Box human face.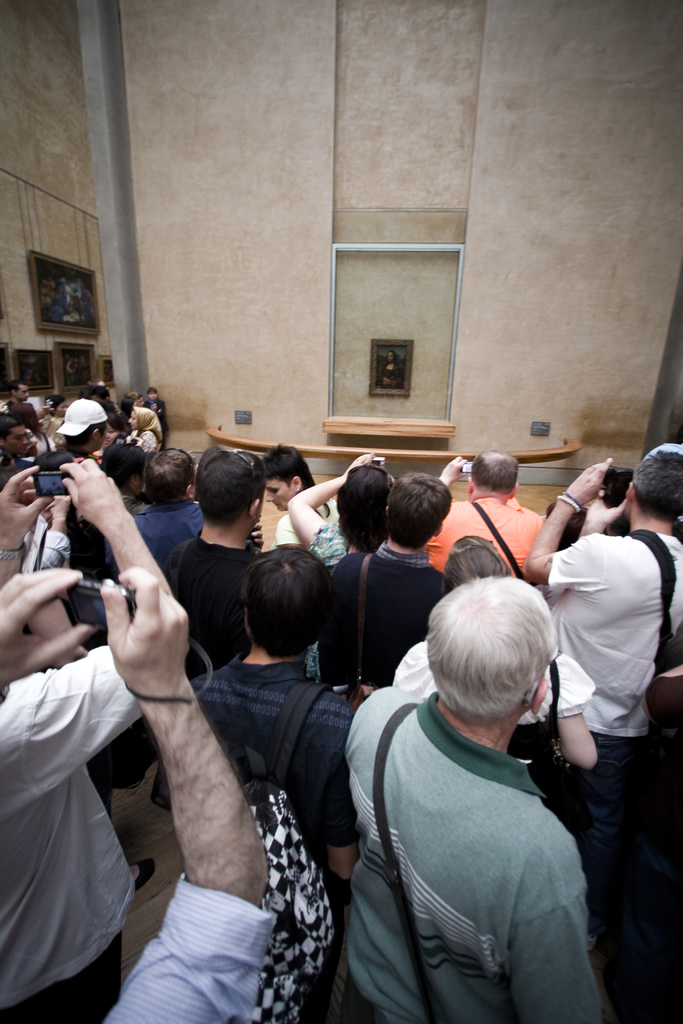
x1=137, y1=397, x2=144, y2=406.
